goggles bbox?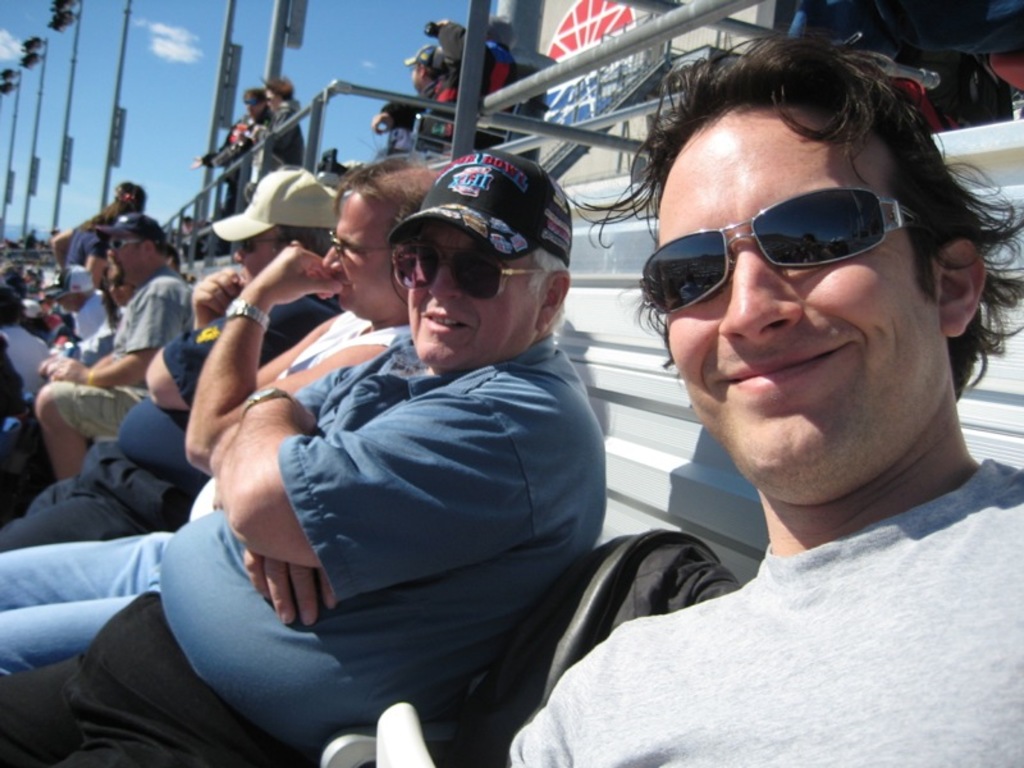
bbox=[393, 252, 544, 302]
